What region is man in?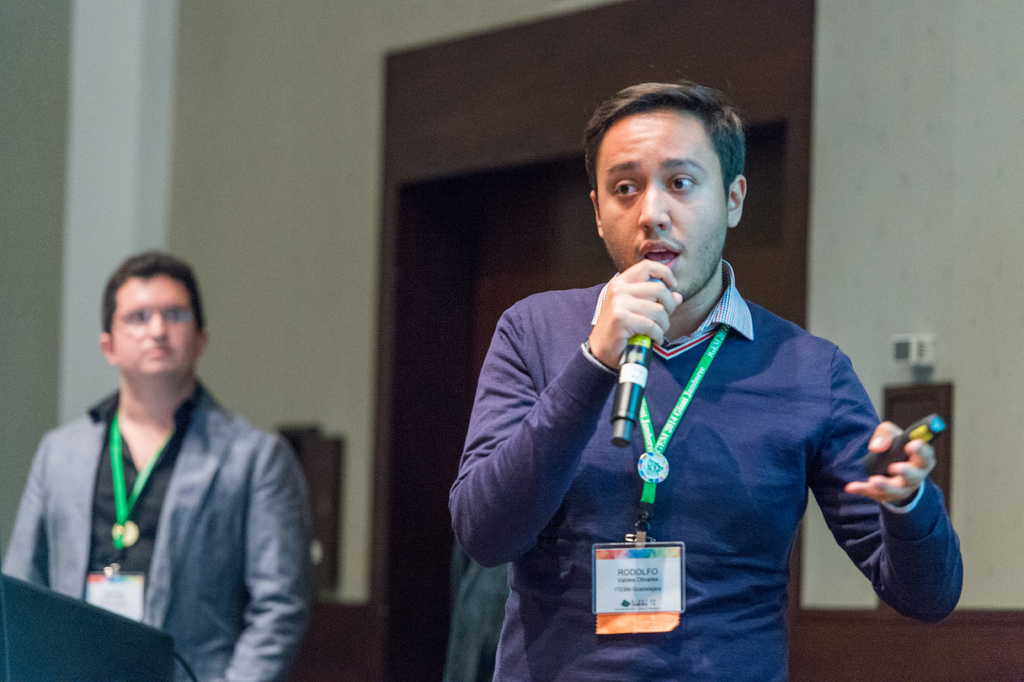
crop(454, 71, 969, 681).
